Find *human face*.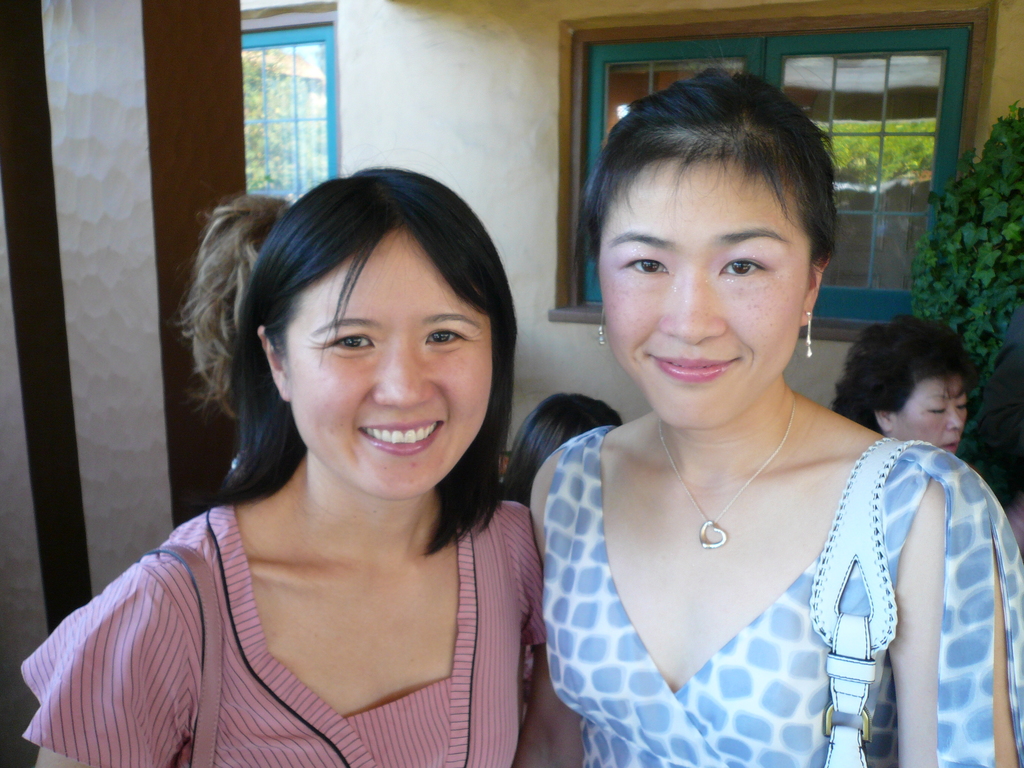
Rect(283, 227, 492, 500).
